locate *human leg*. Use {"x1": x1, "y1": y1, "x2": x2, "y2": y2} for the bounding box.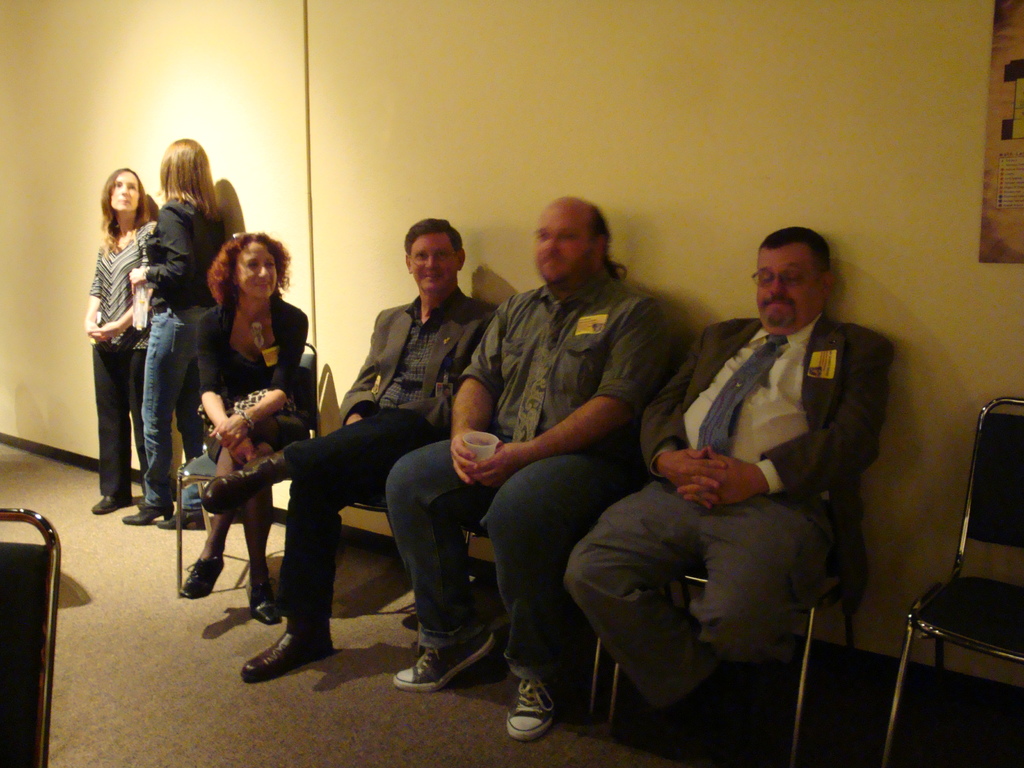
{"x1": 689, "y1": 491, "x2": 831, "y2": 760}.
